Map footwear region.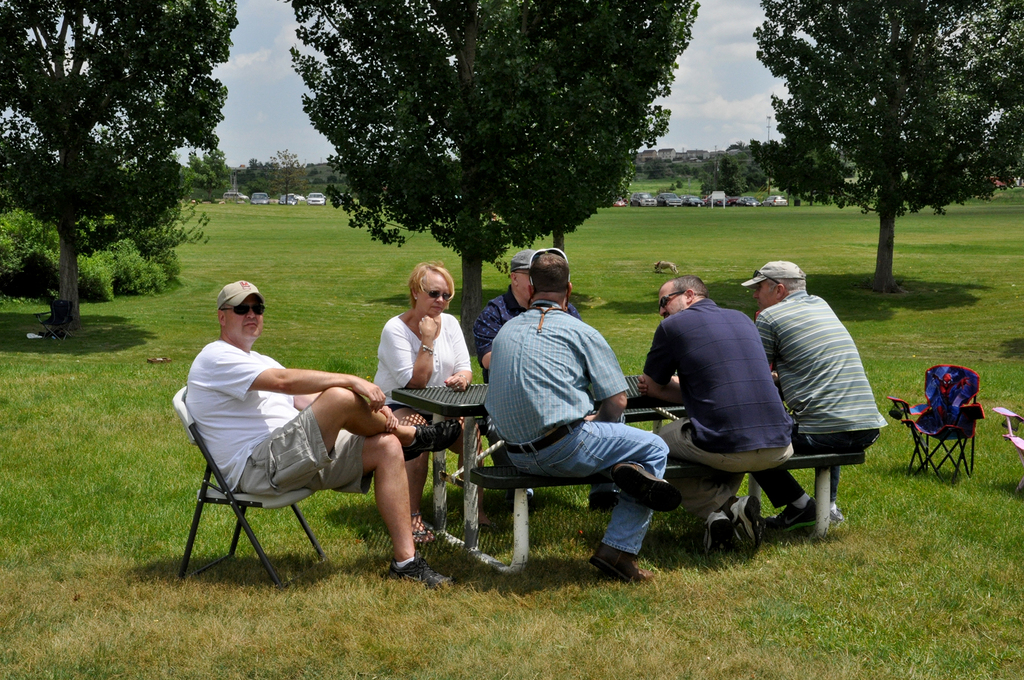
Mapped to box(774, 500, 817, 531).
